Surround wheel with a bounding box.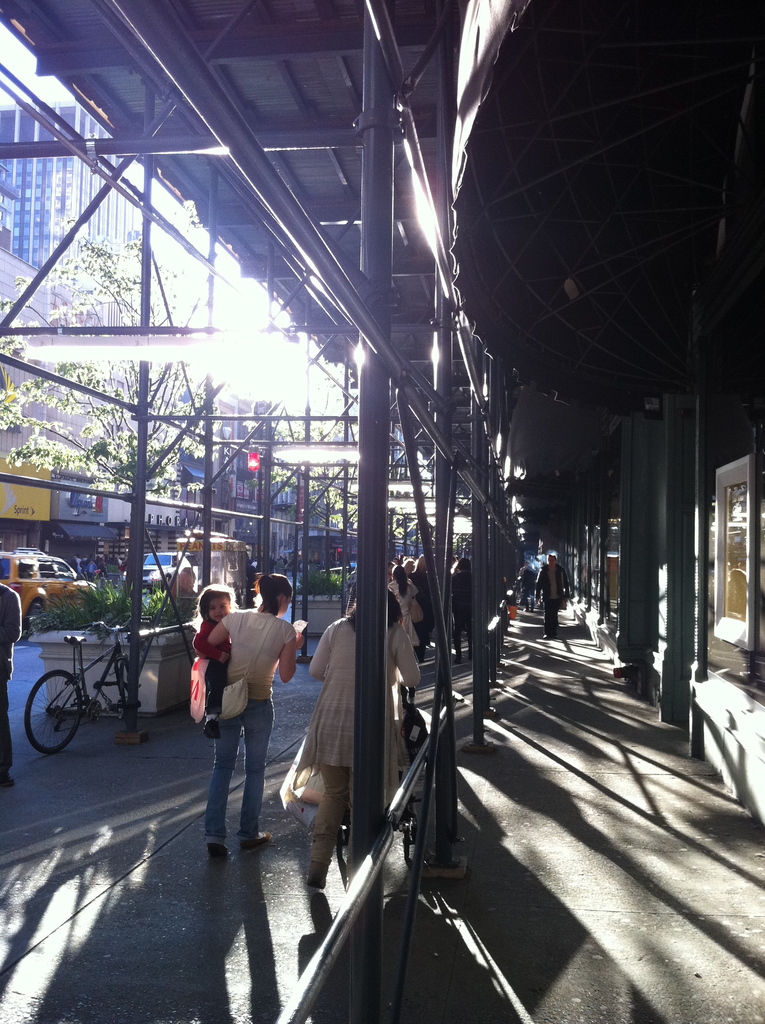
{"x1": 336, "y1": 828, "x2": 345, "y2": 861}.
